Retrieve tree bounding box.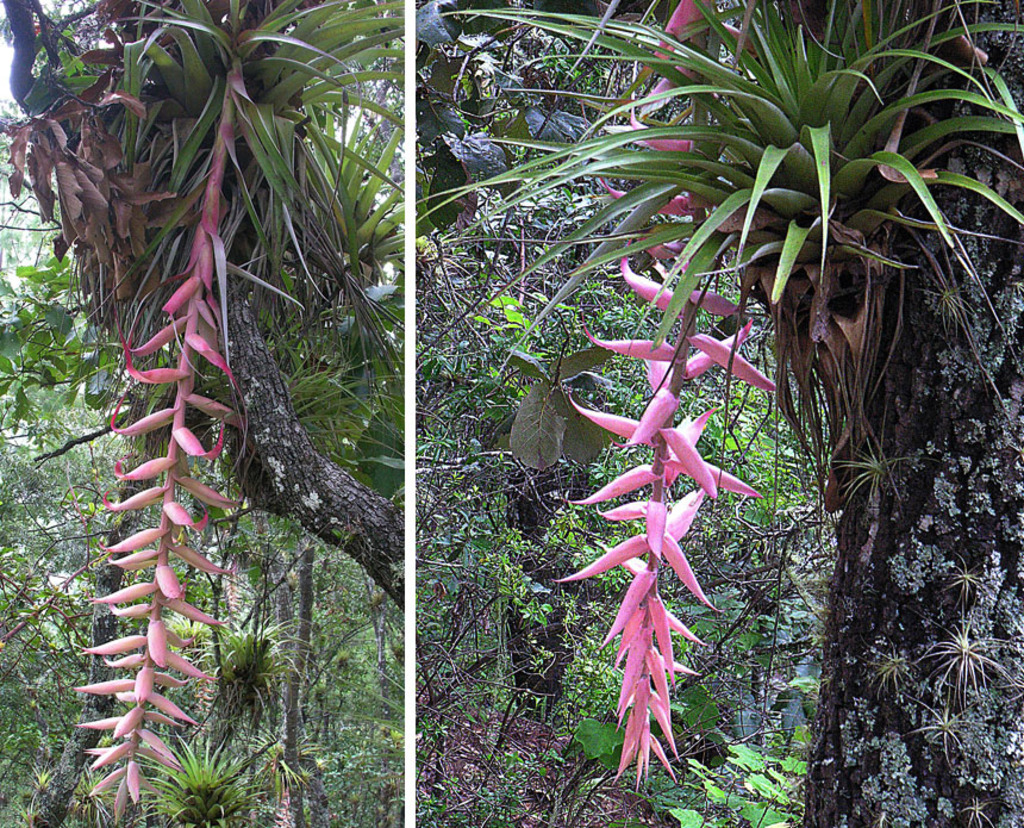
Bounding box: x1=417, y1=0, x2=1023, y2=827.
